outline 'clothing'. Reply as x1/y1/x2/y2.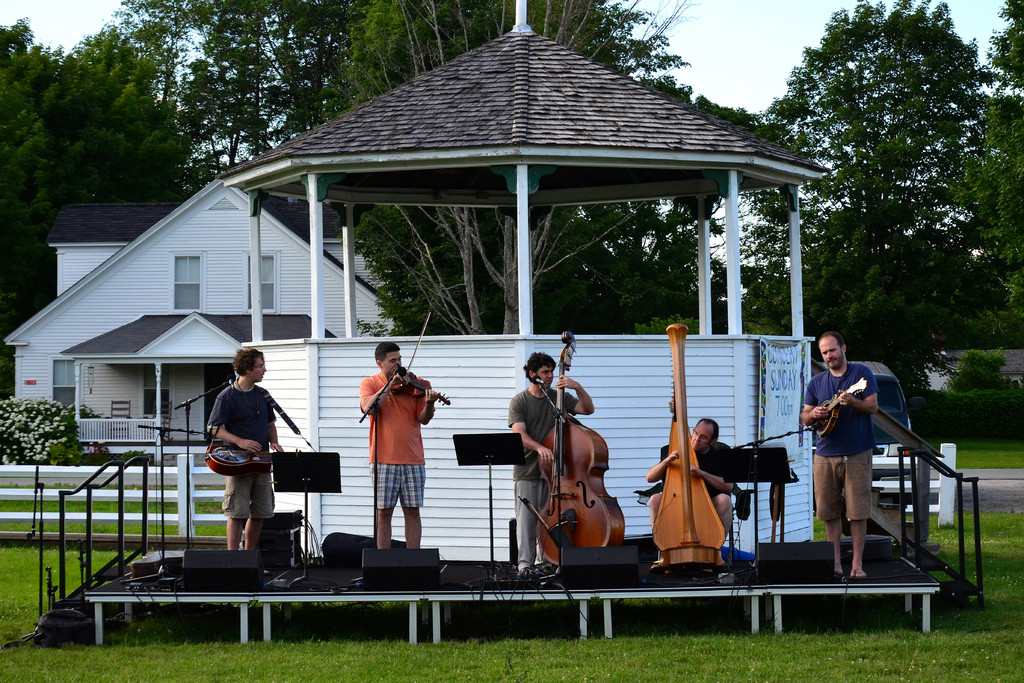
209/383/276/514.
